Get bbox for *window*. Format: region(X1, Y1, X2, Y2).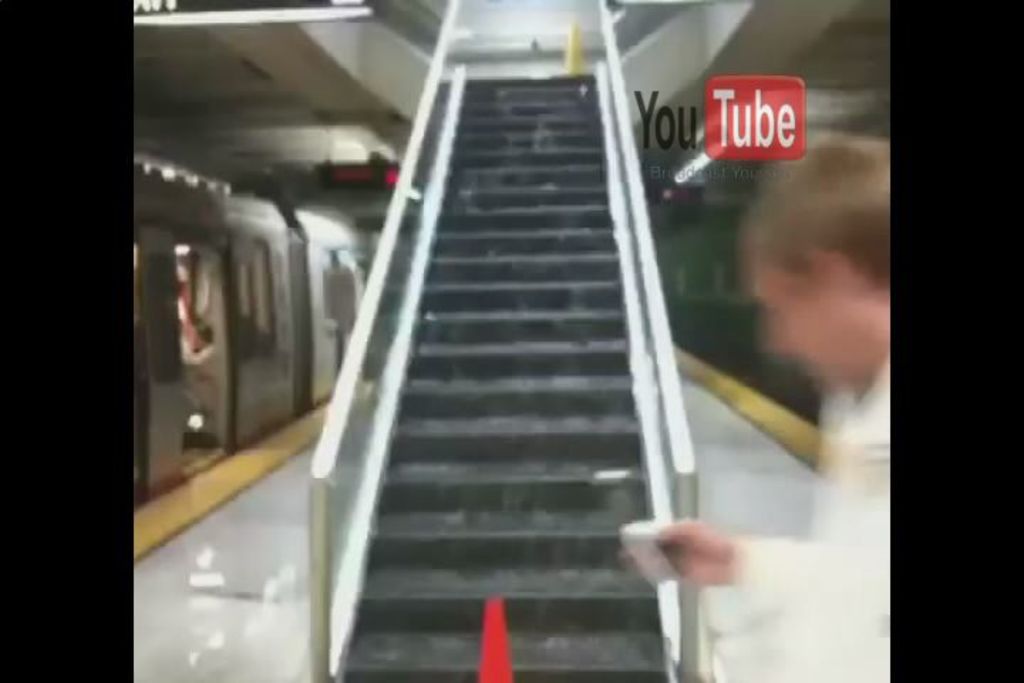
region(255, 239, 277, 351).
